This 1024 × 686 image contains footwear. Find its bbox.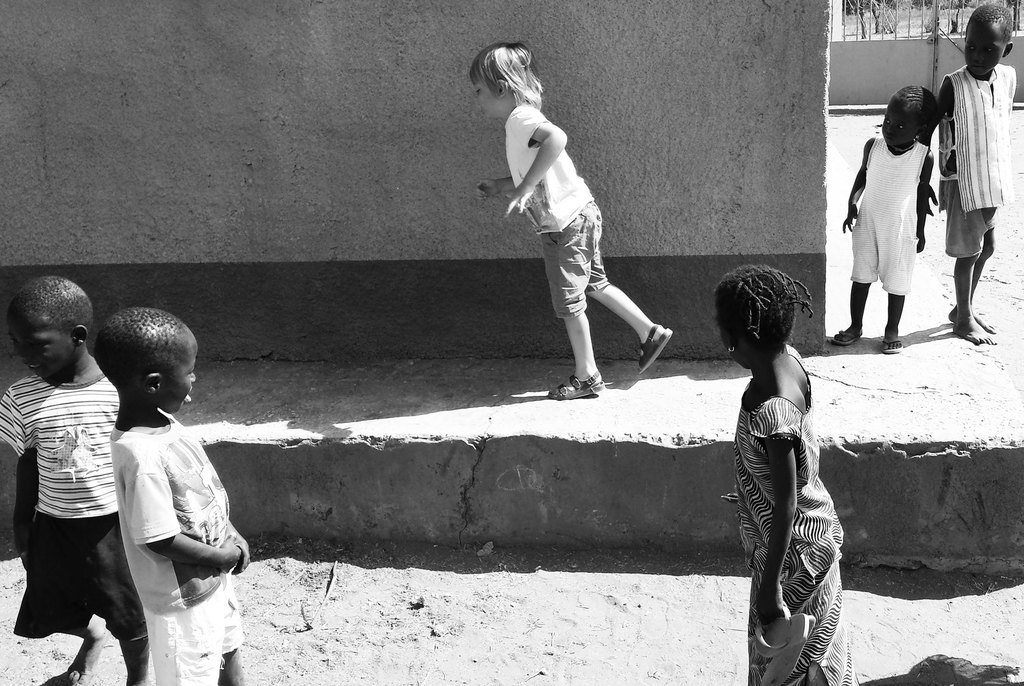
829 328 861 347.
